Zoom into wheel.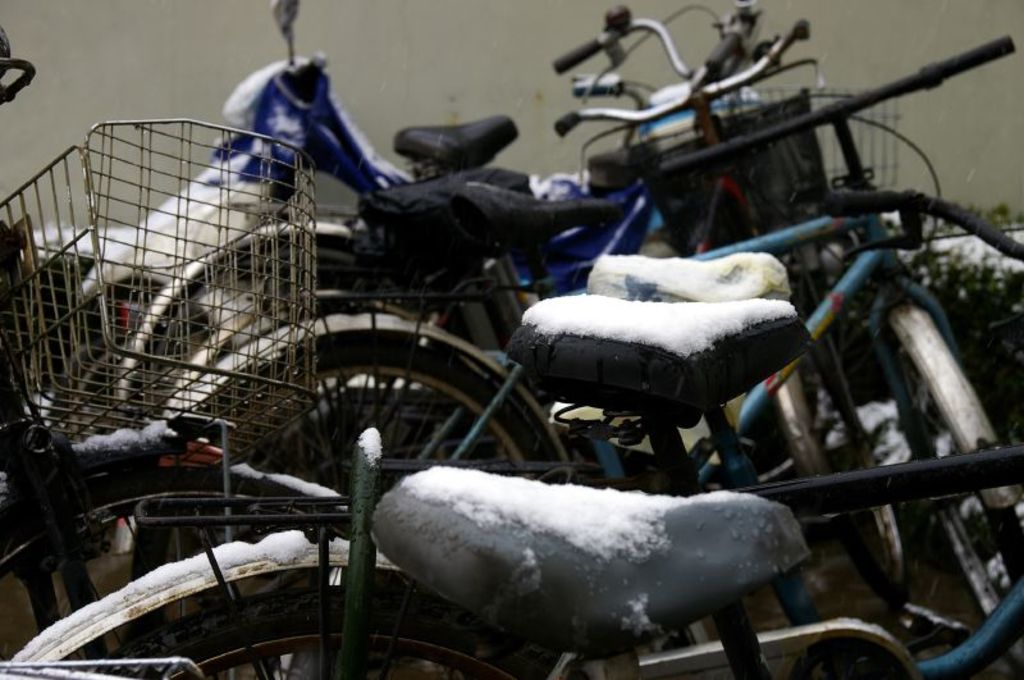
Zoom target: pyautogui.locateOnScreen(0, 465, 361, 626).
